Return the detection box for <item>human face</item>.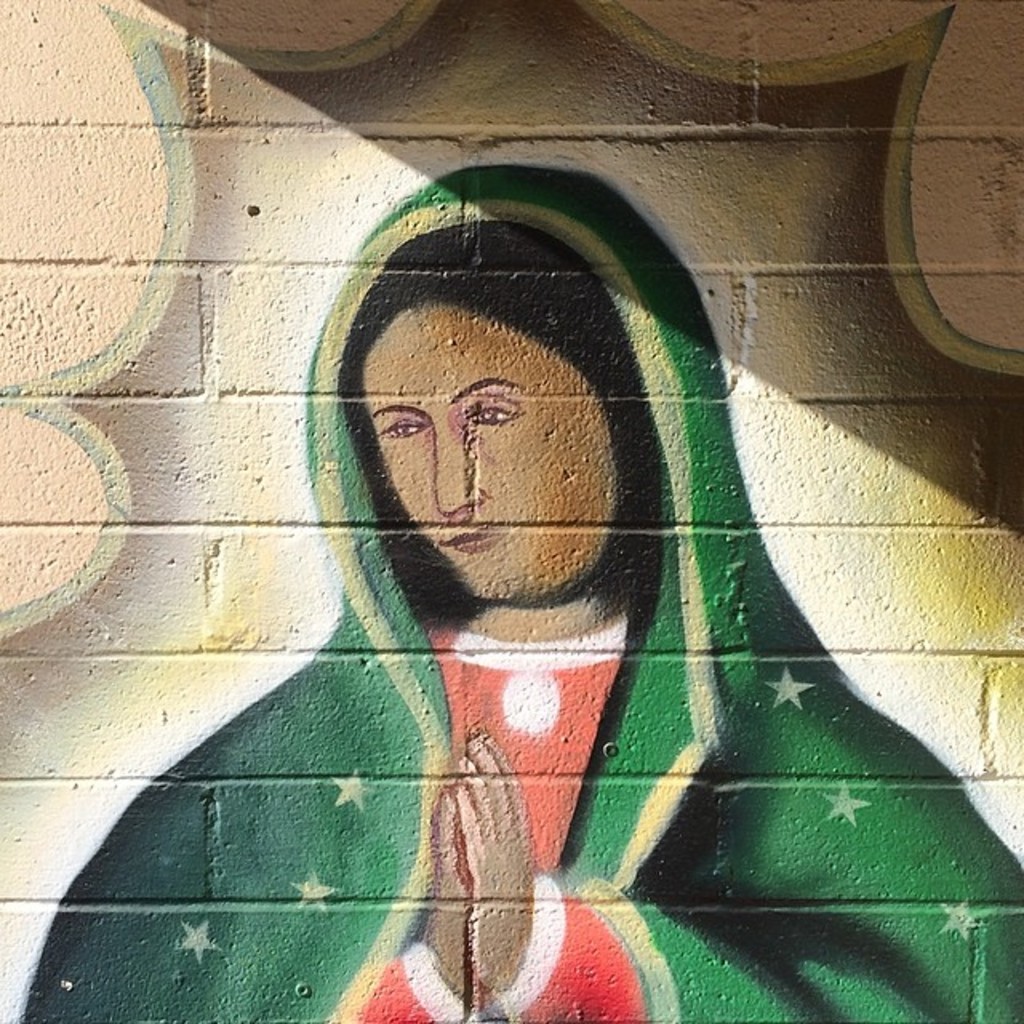
(x1=363, y1=312, x2=616, y2=602).
